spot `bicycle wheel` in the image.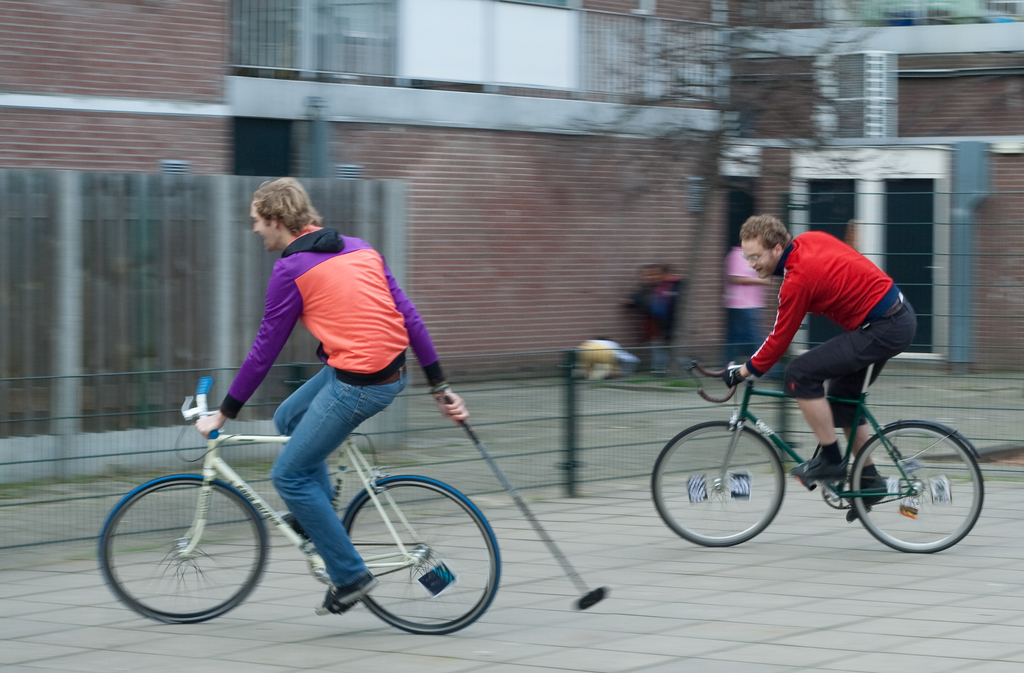
`bicycle wheel` found at select_region(109, 469, 262, 631).
